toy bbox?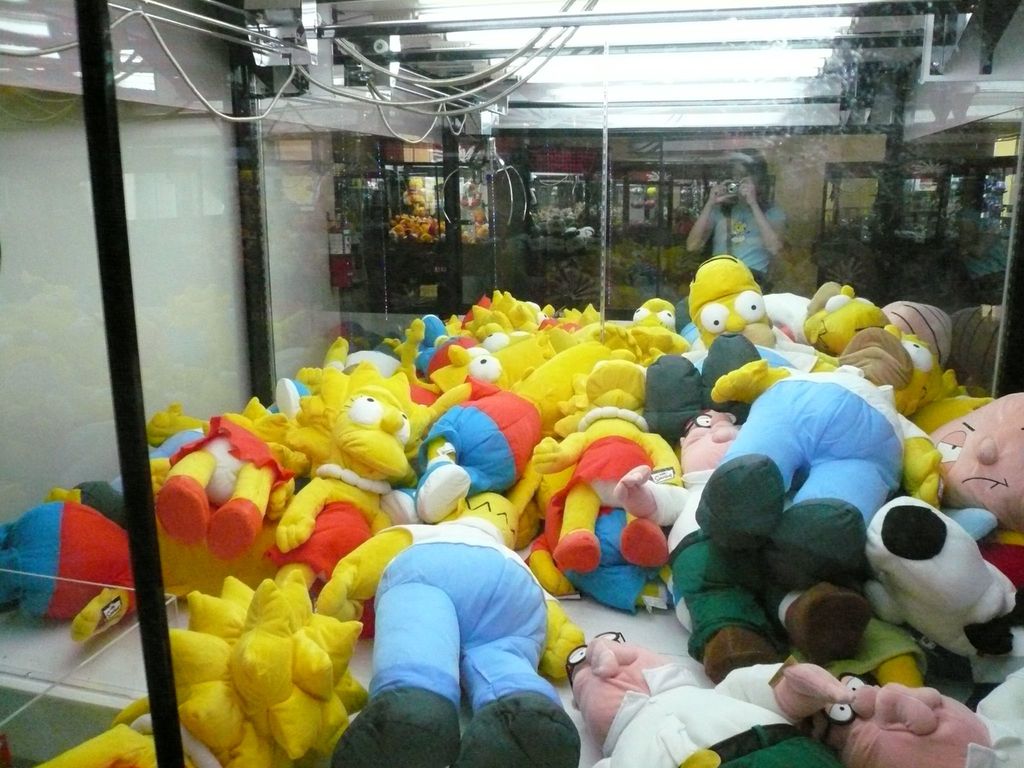
<region>516, 448, 694, 634</region>
